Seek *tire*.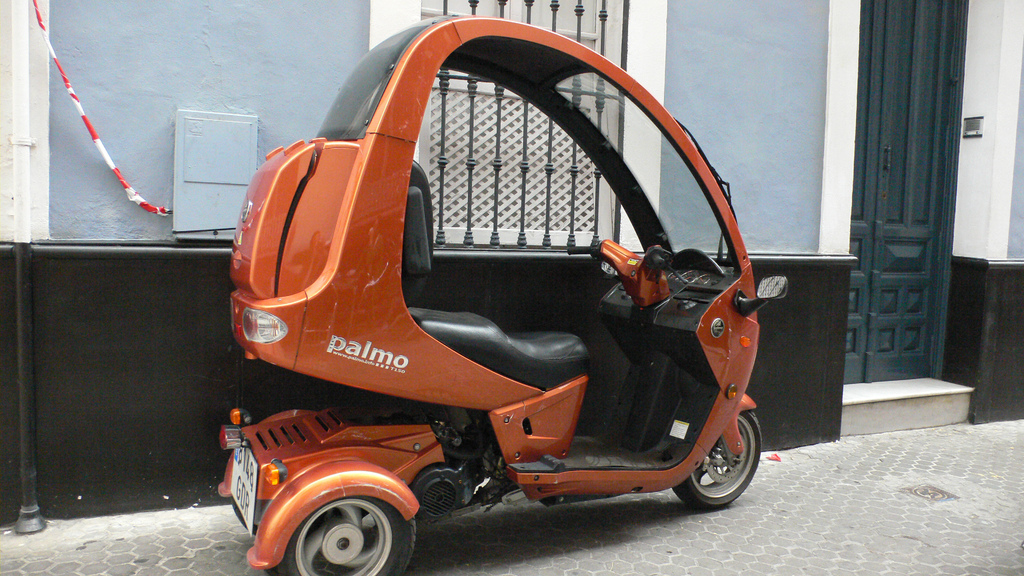
select_region(284, 493, 417, 575).
